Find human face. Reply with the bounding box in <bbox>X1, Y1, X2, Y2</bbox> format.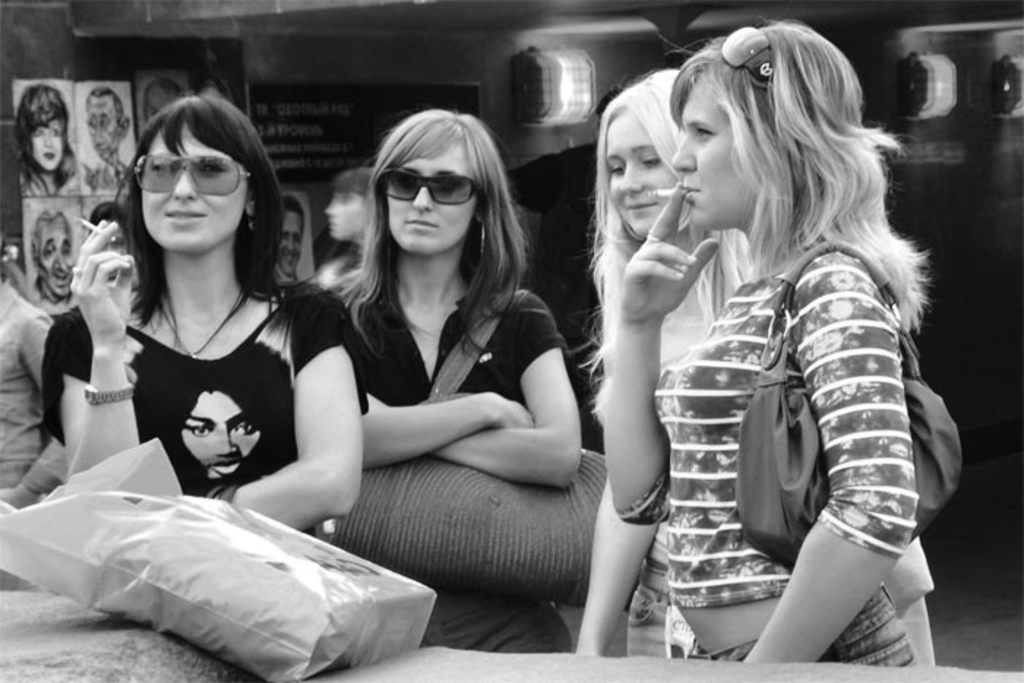
<bbox>328, 190, 367, 241</bbox>.
